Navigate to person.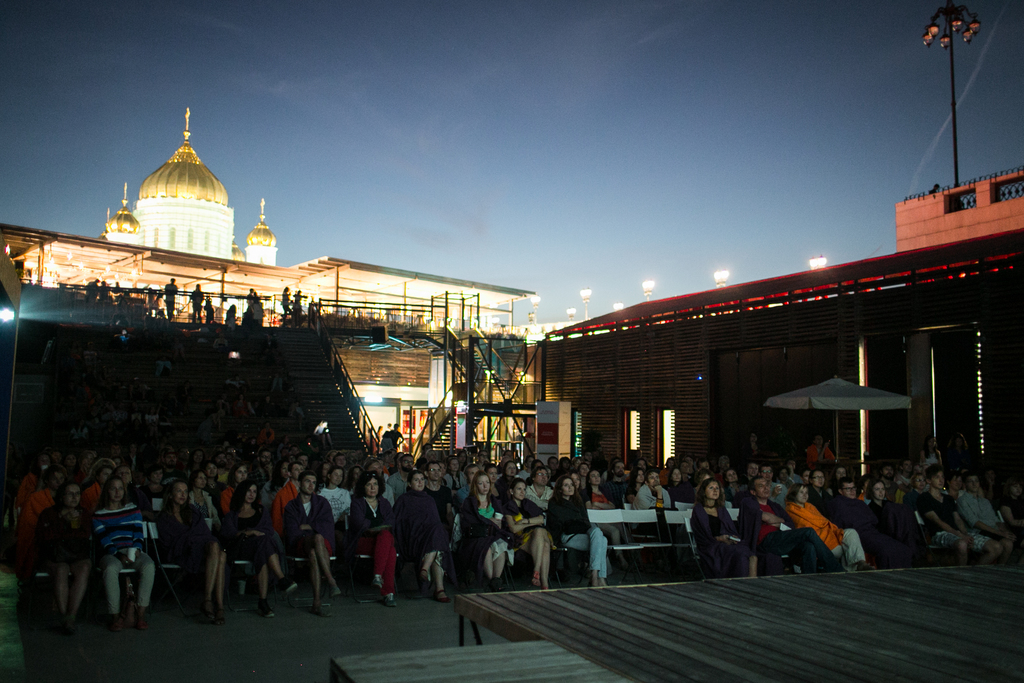
Navigation target: (x1=164, y1=455, x2=179, y2=480).
